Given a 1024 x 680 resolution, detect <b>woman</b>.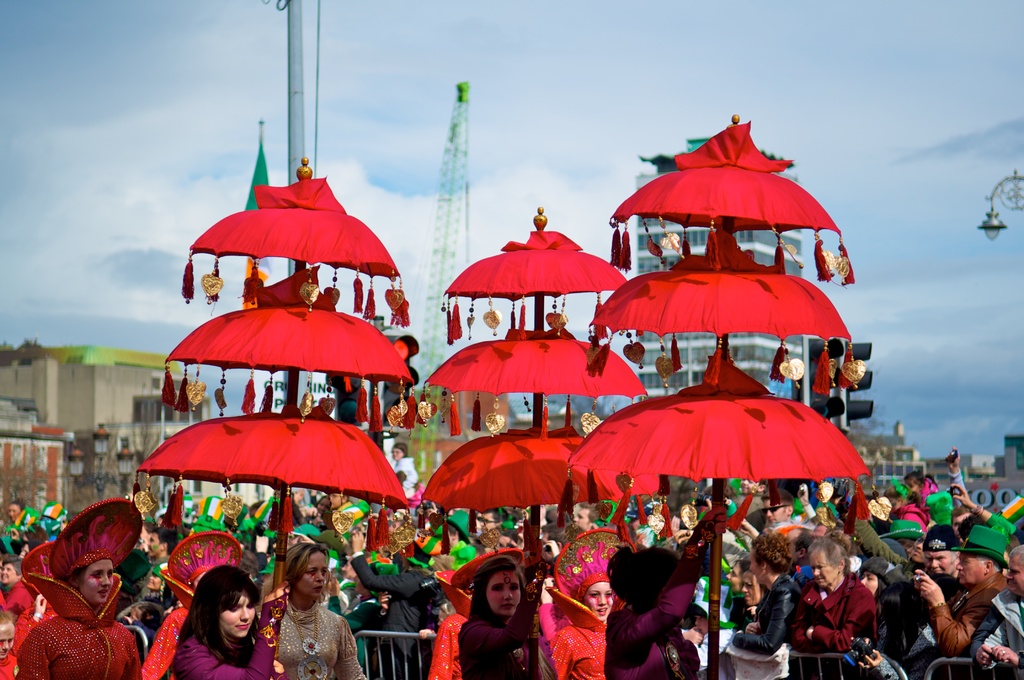
(176,566,286,679).
